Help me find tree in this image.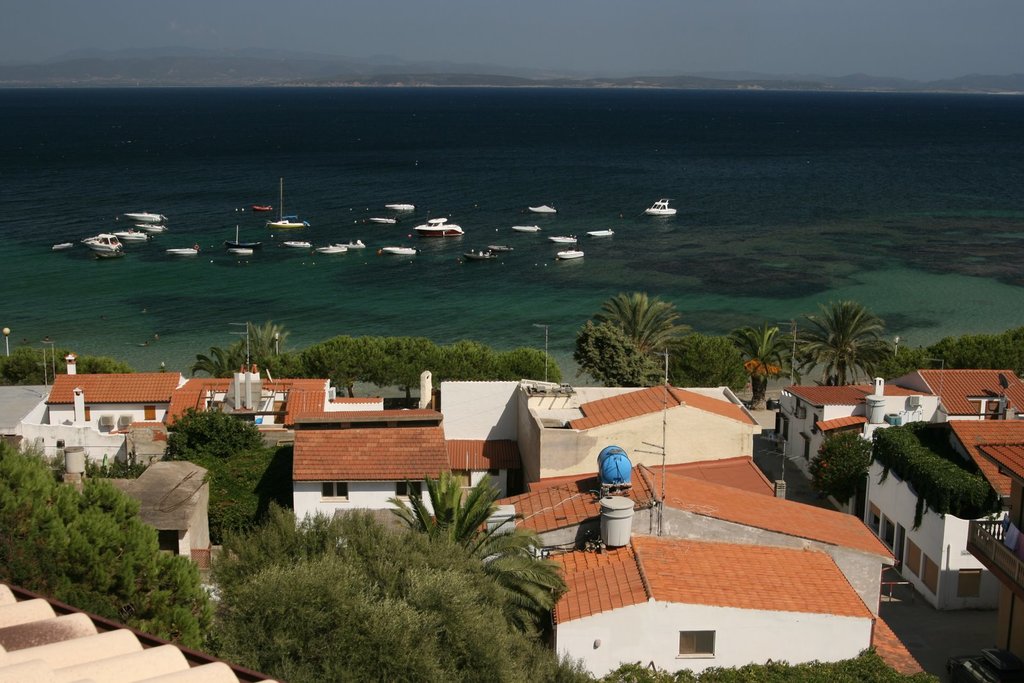
Found it: [803,426,876,505].
